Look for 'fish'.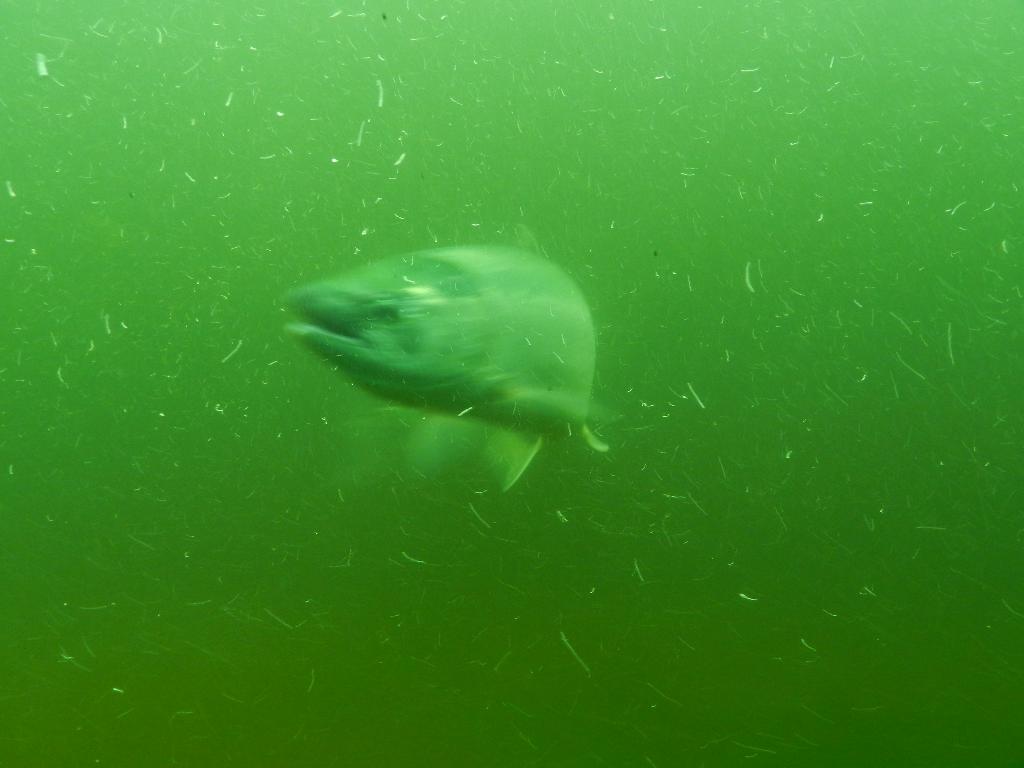
Found: x1=280, y1=223, x2=616, y2=497.
